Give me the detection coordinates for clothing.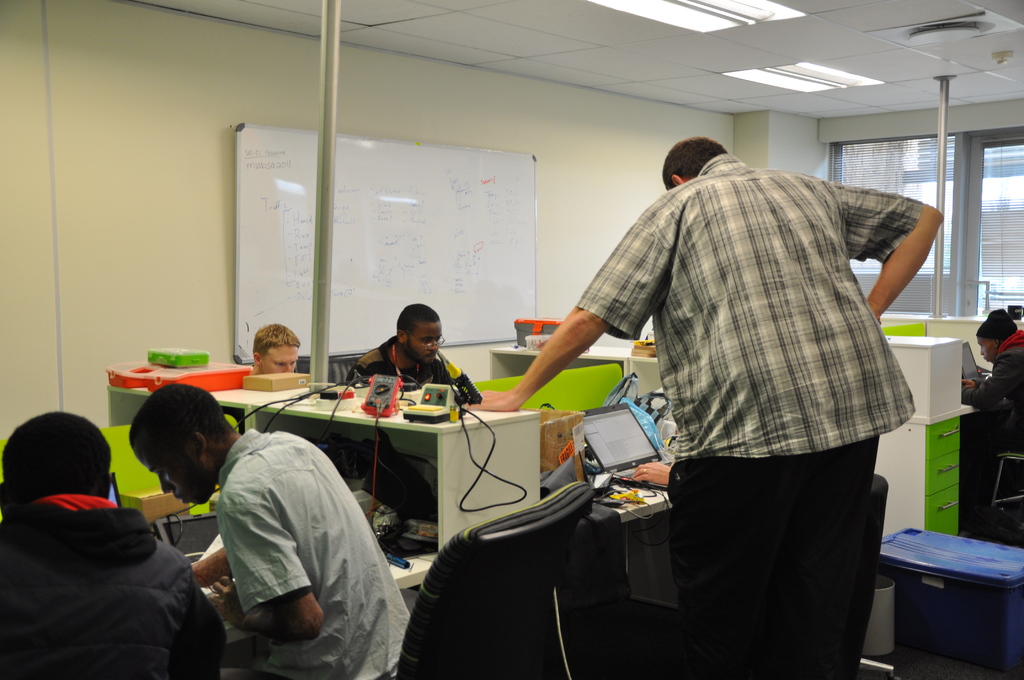
[213, 429, 407, 679].
